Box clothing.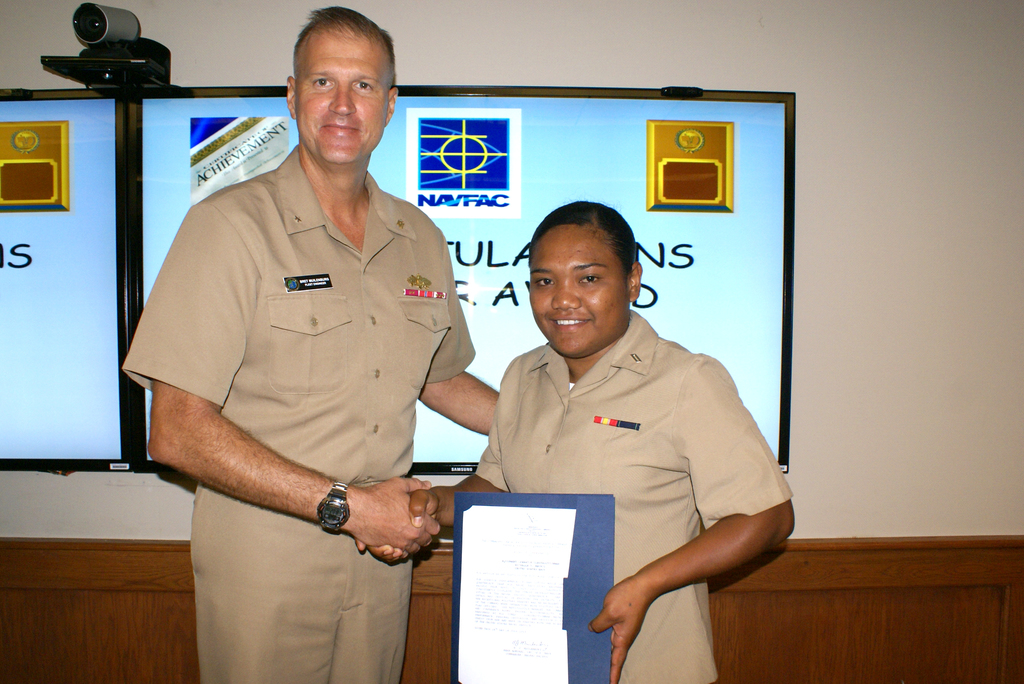
crop(474, 314, 797, 683).
